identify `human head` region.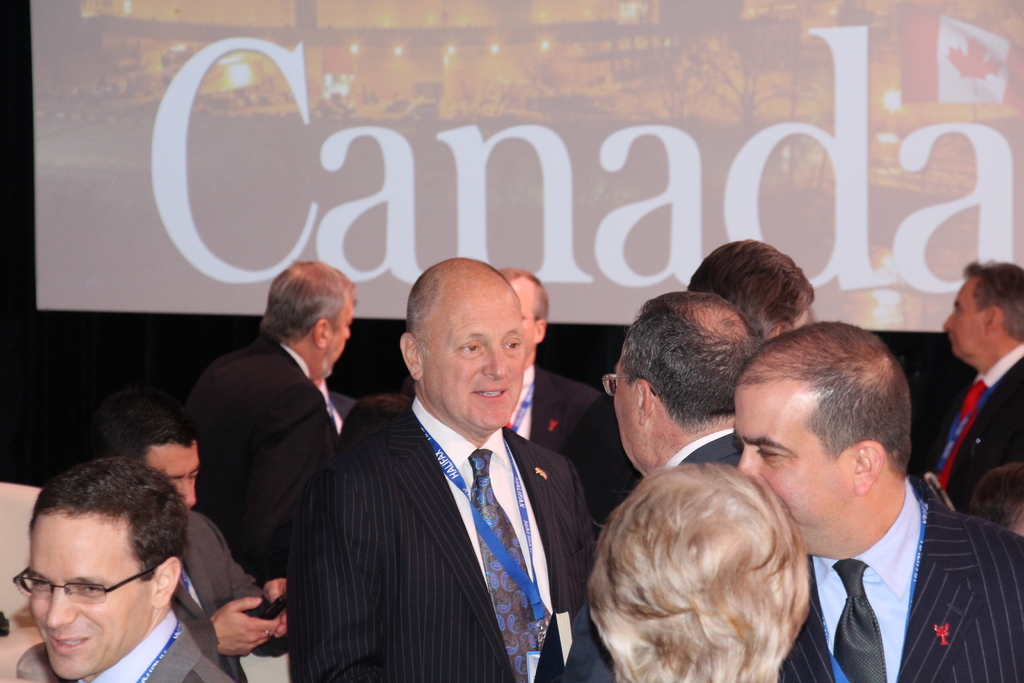
Region: 26 456 190 680.
